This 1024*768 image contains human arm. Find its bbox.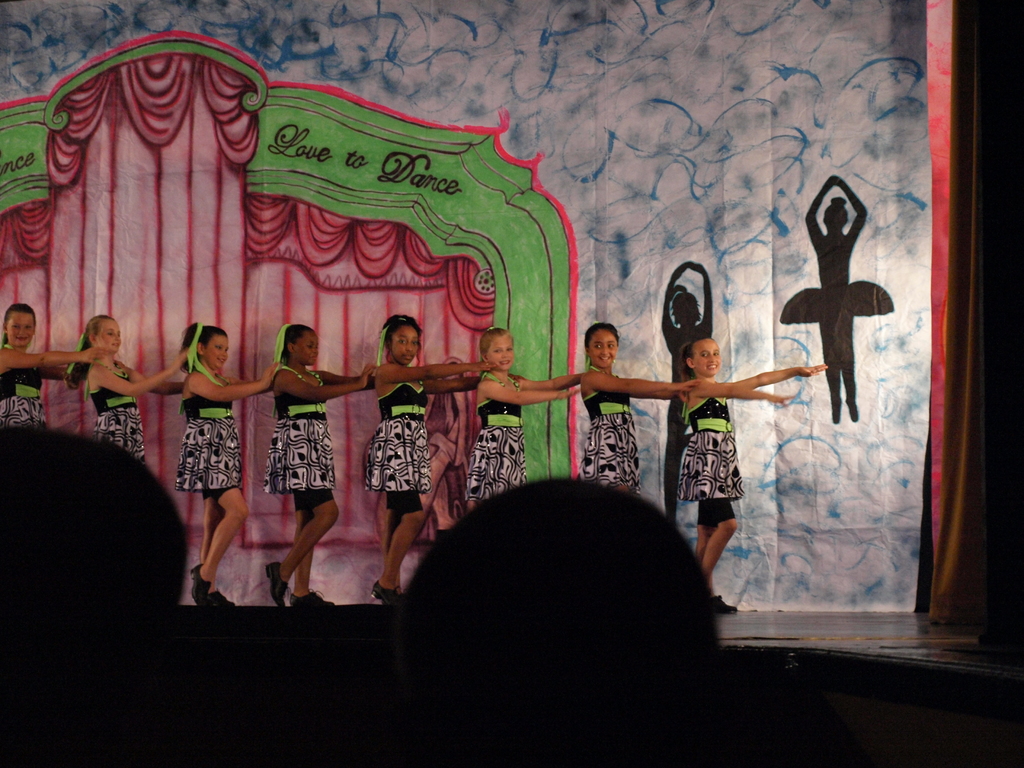
[left=1, top=341, right=97, bottom=367].
